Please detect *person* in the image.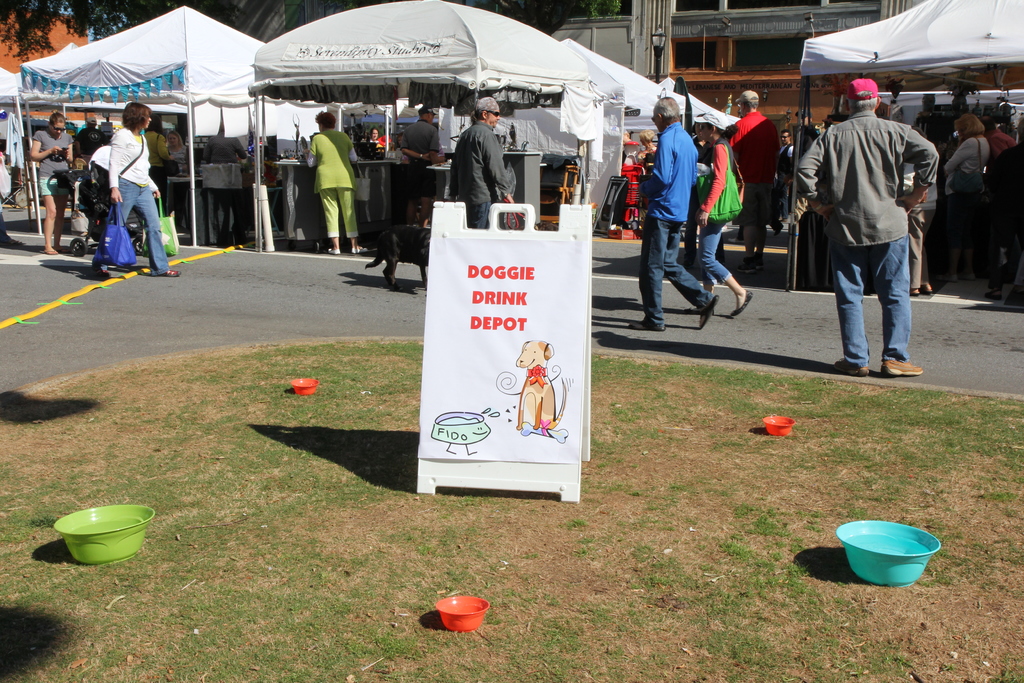
[31, 112, 73, 253].
